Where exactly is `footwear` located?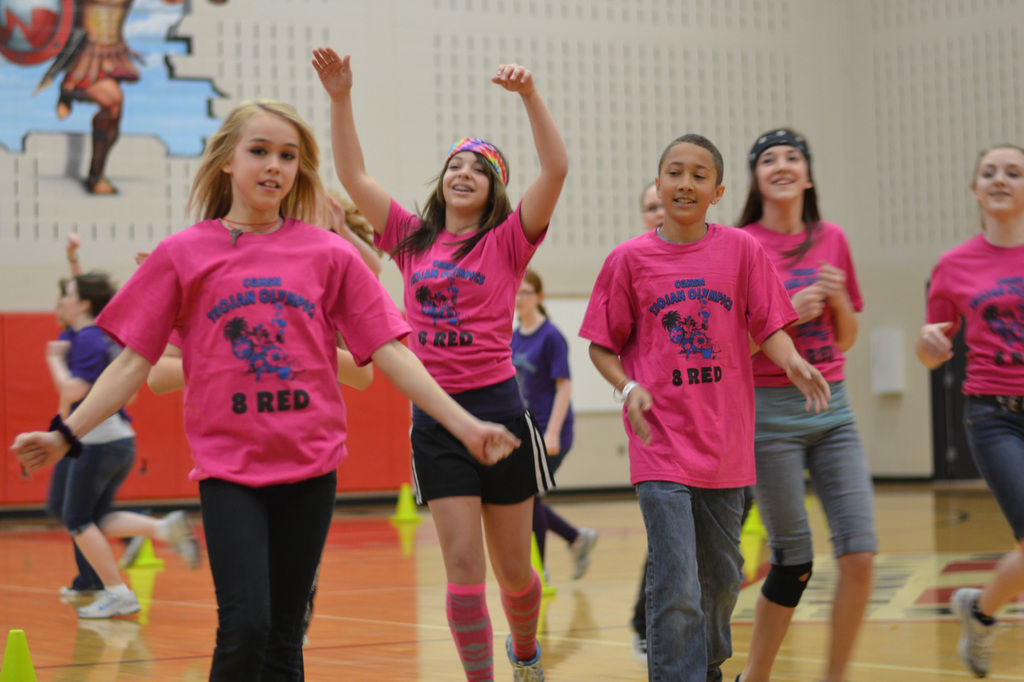
Its bounding box is 74/589/140/617.
